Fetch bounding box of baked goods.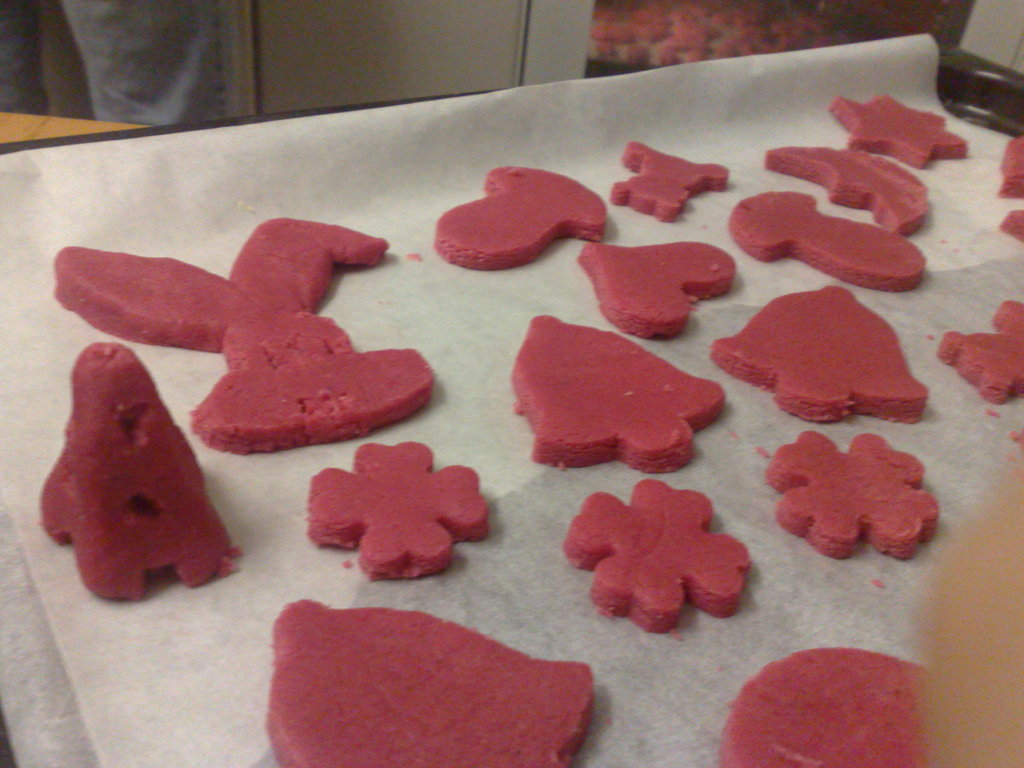
Bbox: rect(54, 212, 436, 455).
